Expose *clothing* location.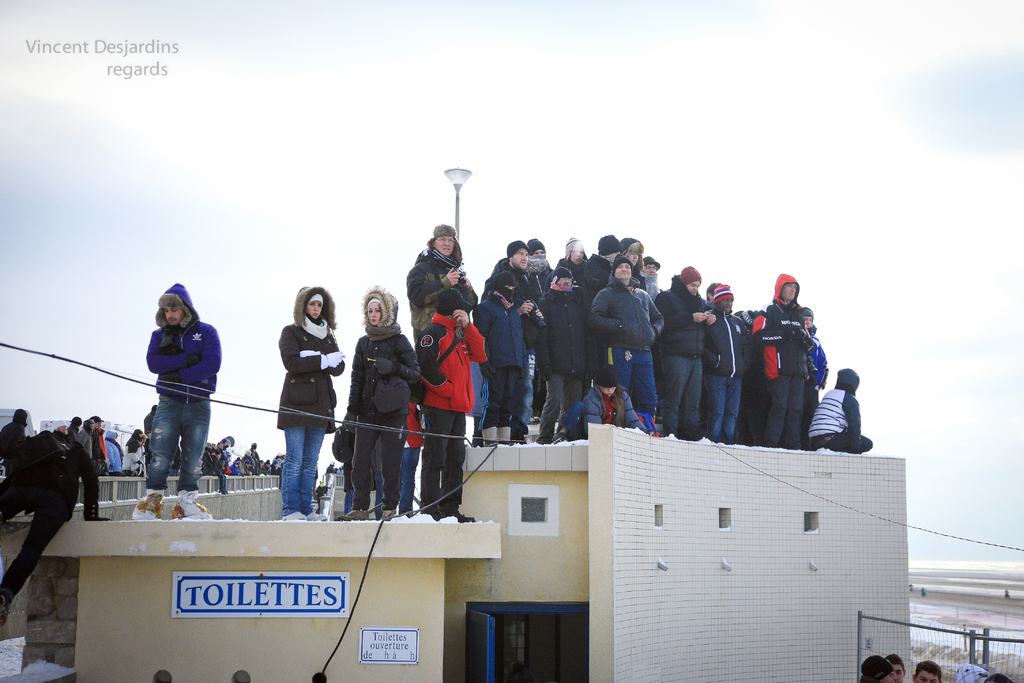
Exposed at (483, 242, 524, 301).
